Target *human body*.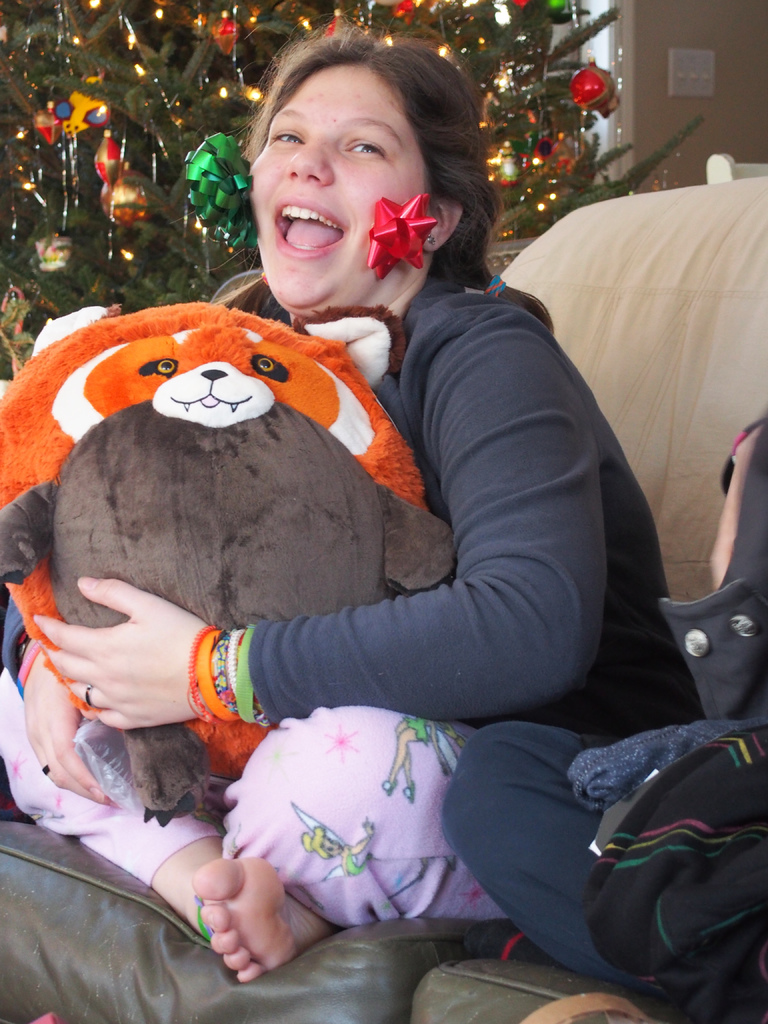
Target region: left=4, top=182, right=656, bottom=989.
